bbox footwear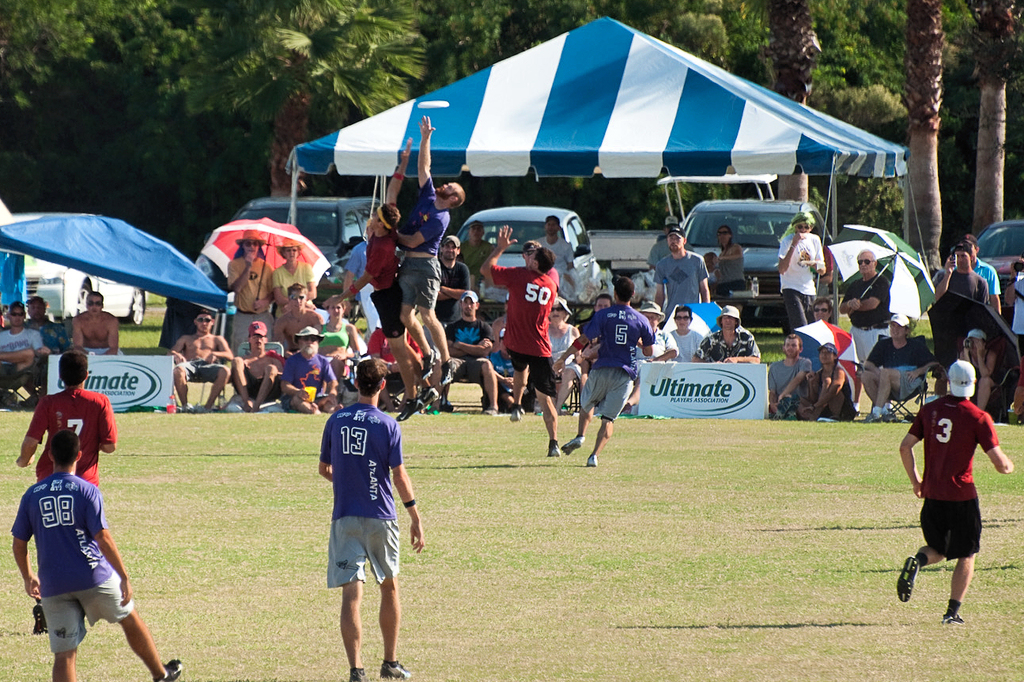
rect(418, 382, 440, 408)
